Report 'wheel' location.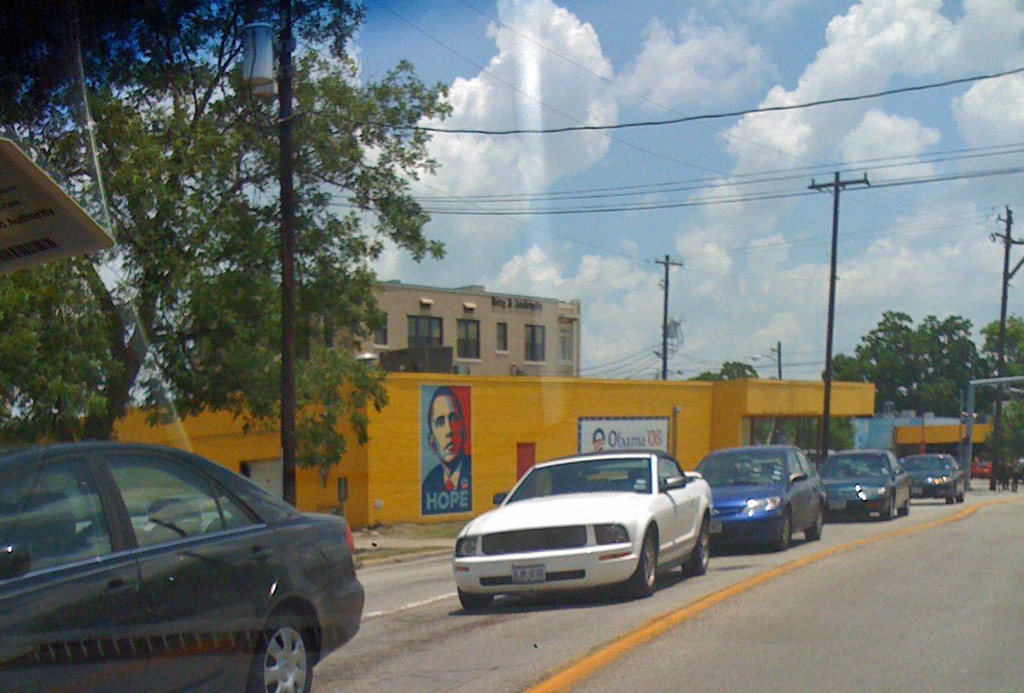
Report: <box>957,479,965,495</box>.
